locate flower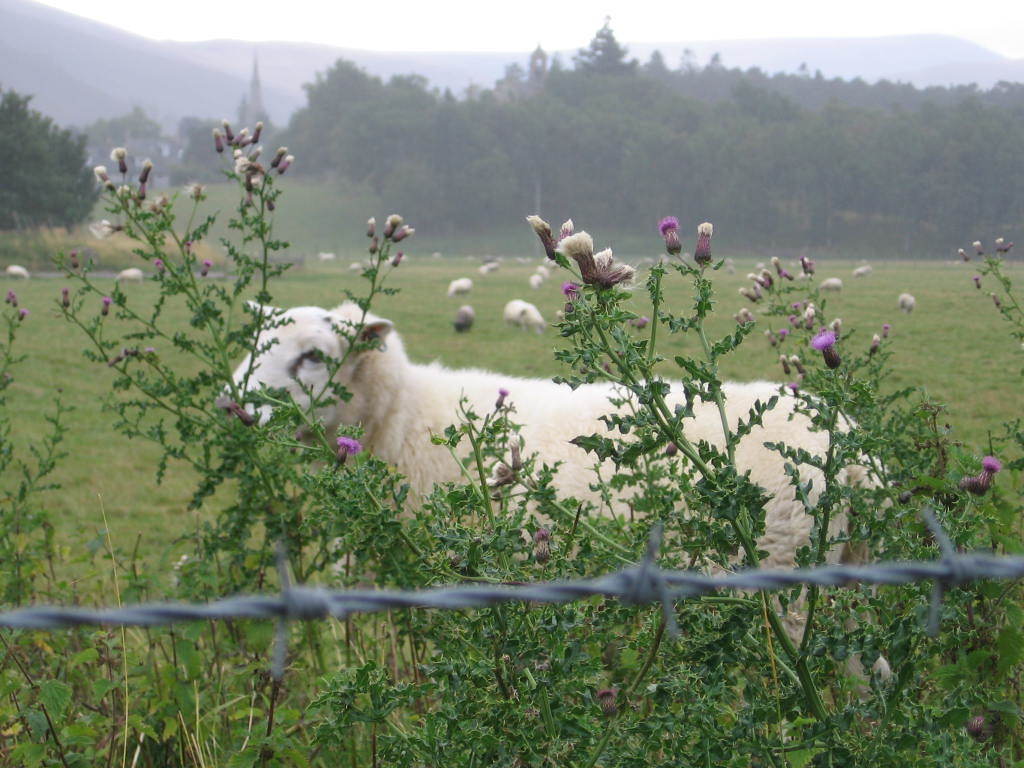
Rect(980, 453, 1003, 487)
